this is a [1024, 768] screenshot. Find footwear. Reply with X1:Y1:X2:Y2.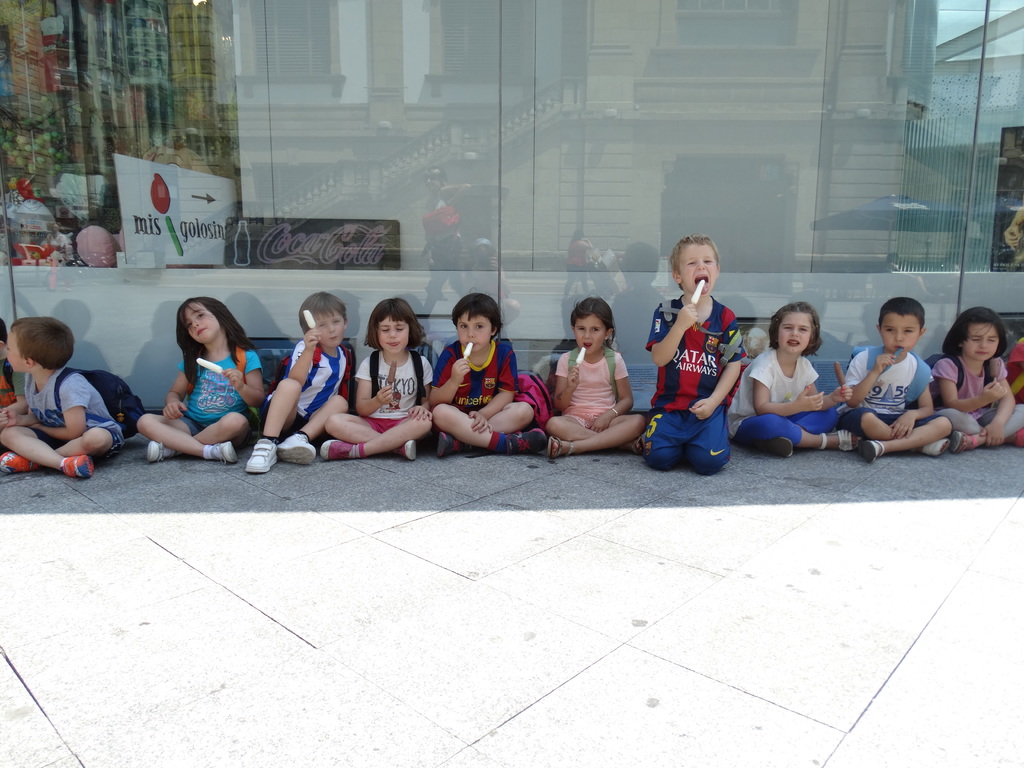
326:435:347:466.
